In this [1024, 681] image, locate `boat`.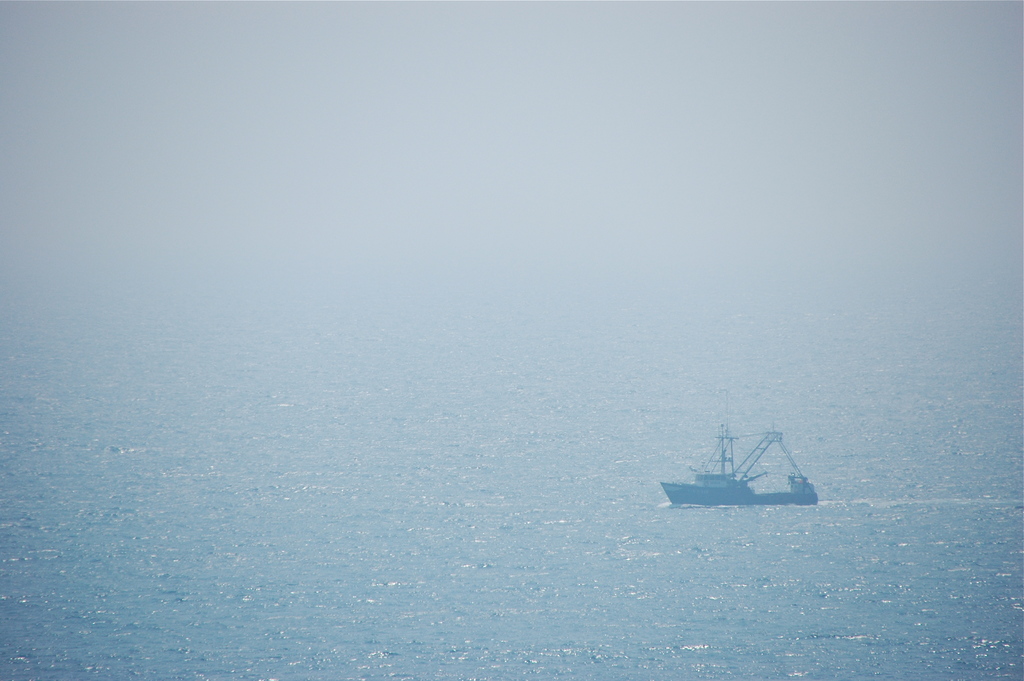
Bounding box: rect(668, 411, 797, 515).
